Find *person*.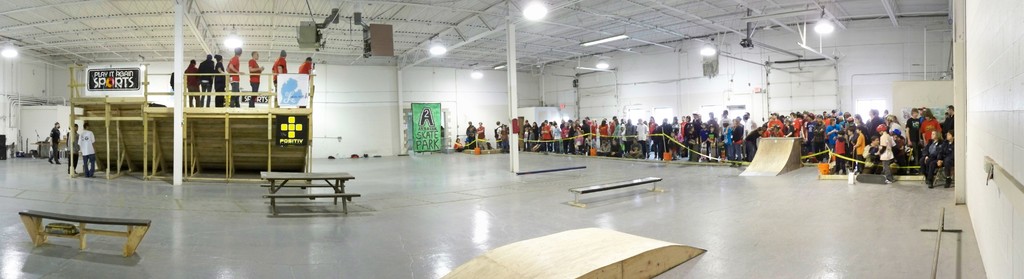
pyautogui.locateOnScreen(501, 124, 506, 148).
